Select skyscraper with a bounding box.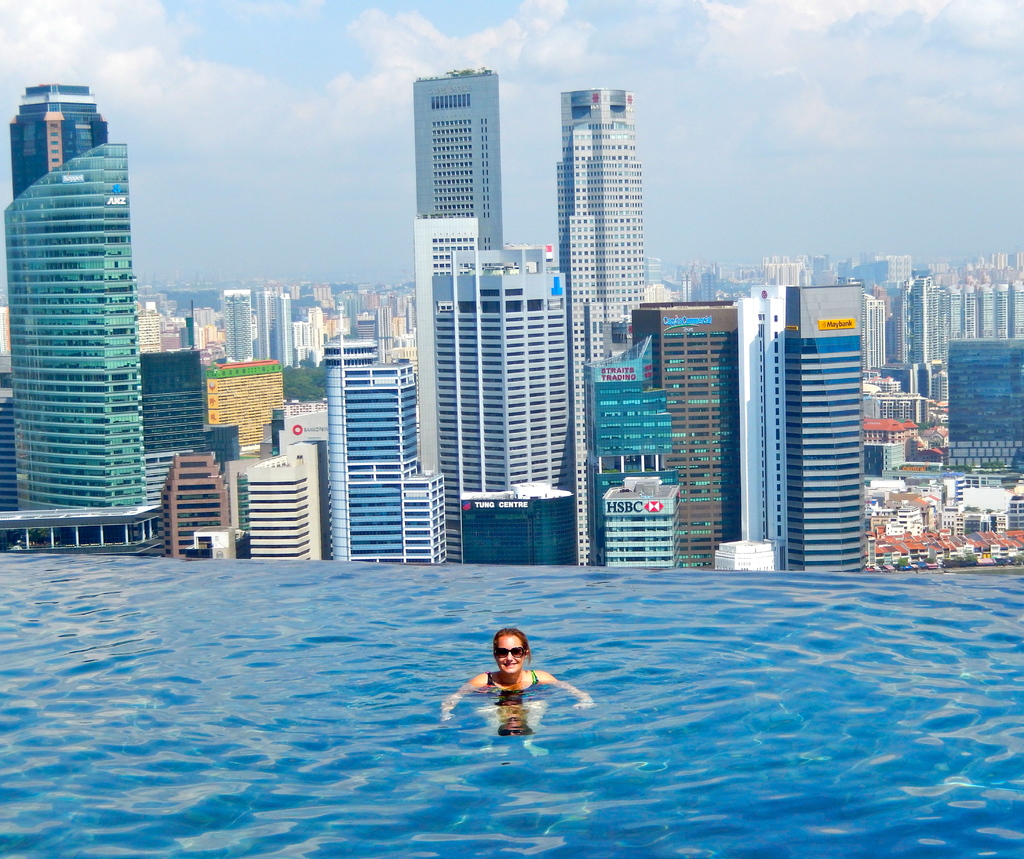
detection(273, 356, 329, 442).
